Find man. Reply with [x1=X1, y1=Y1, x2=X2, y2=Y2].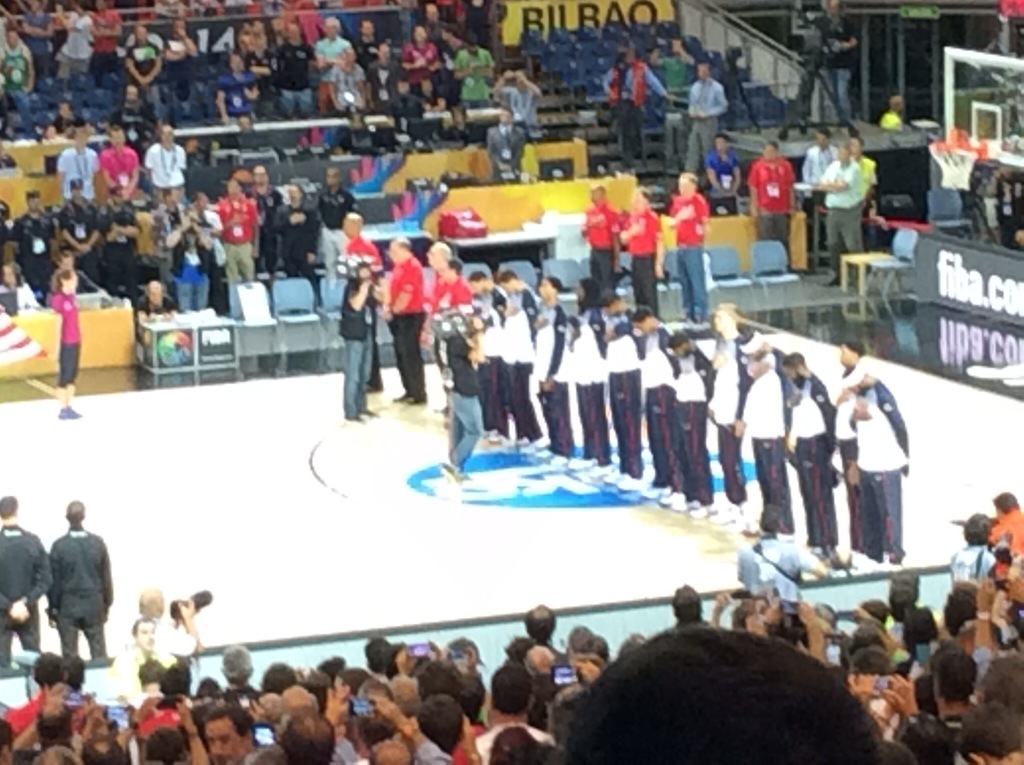
[x1=643, y1=301, x2=709, y2=523].
